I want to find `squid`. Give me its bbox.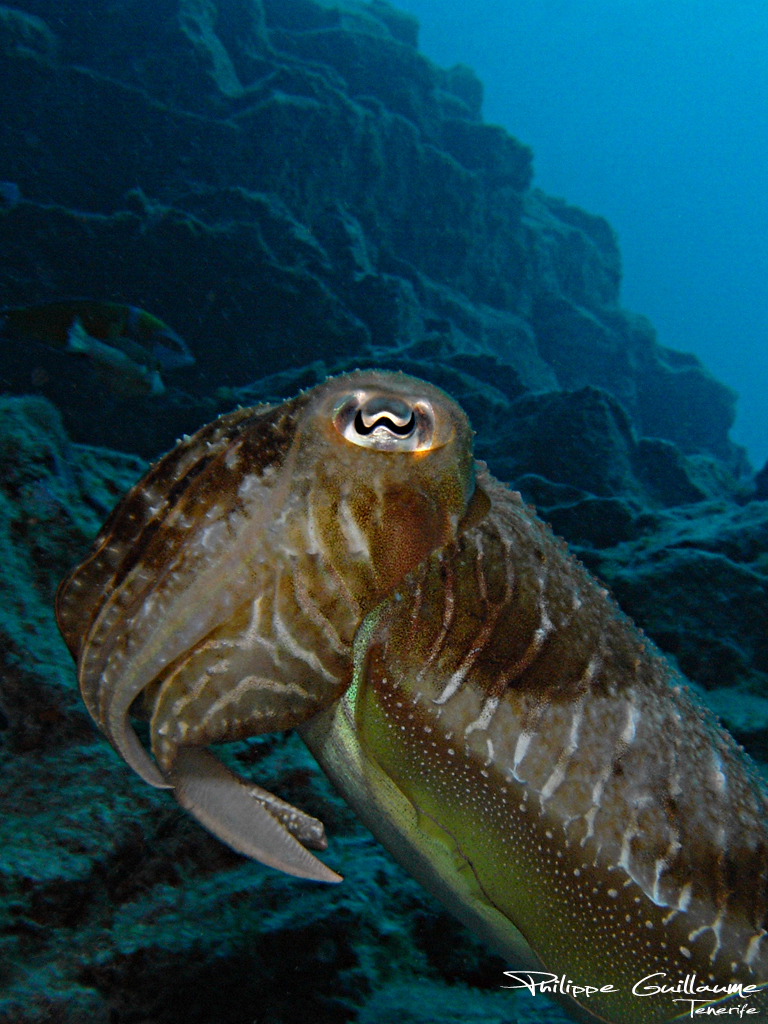
Rect(50, 366, 767, 1023).
